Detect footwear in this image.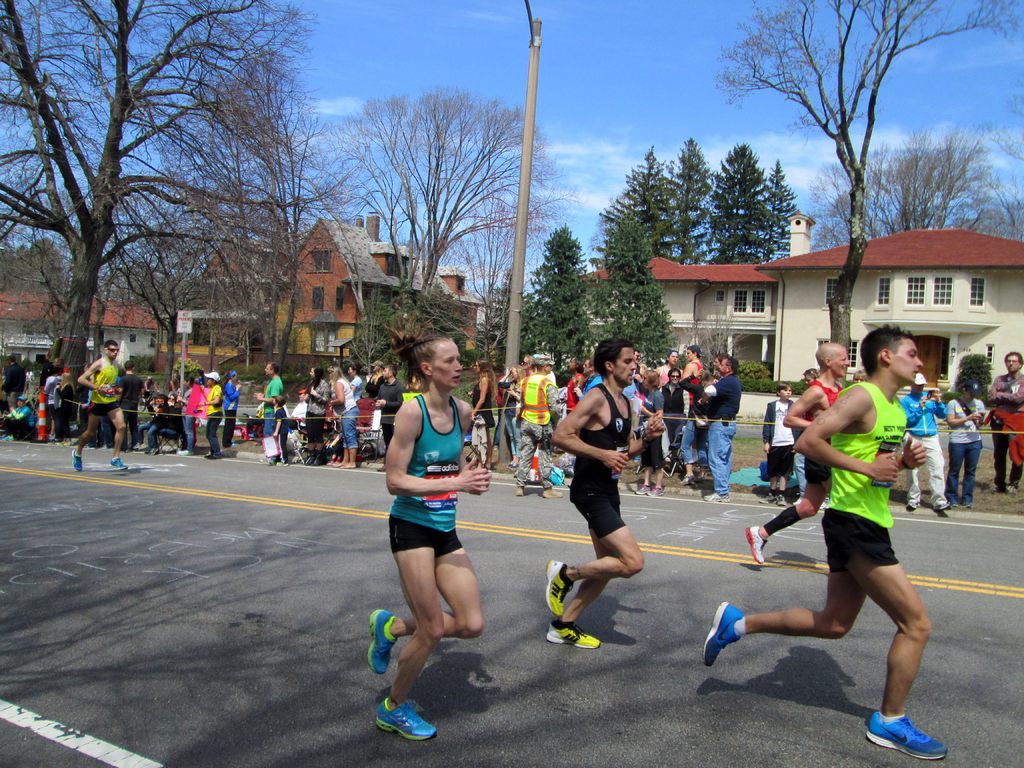
Detection: (x1=179, y1=450, x2=193, y2=455).
